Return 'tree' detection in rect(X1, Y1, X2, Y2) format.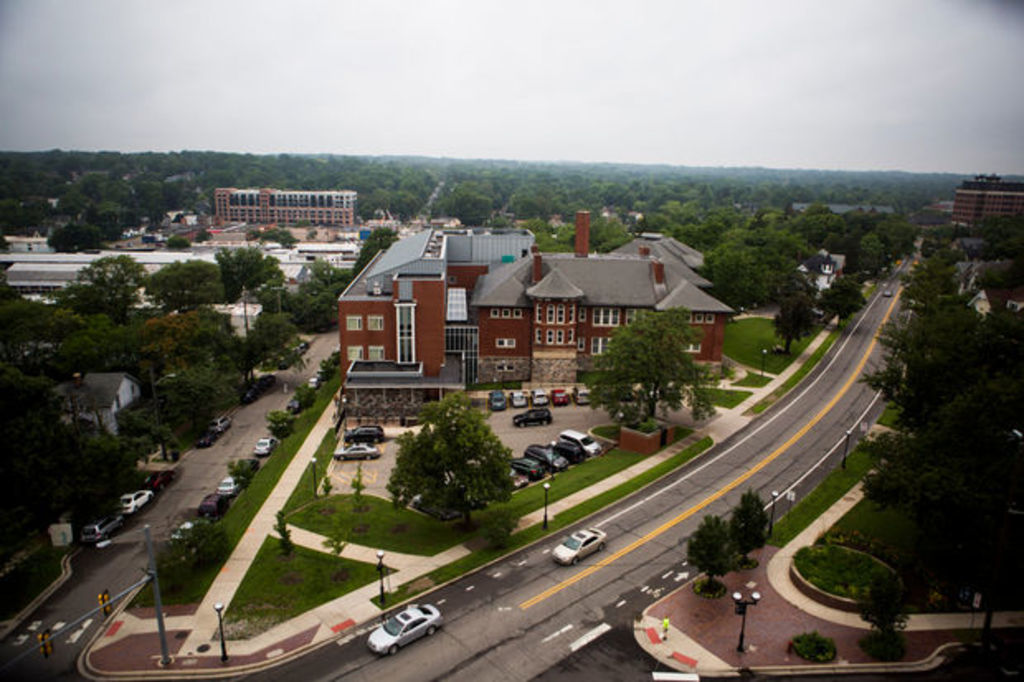
rect(831, 271, 870, 330).
